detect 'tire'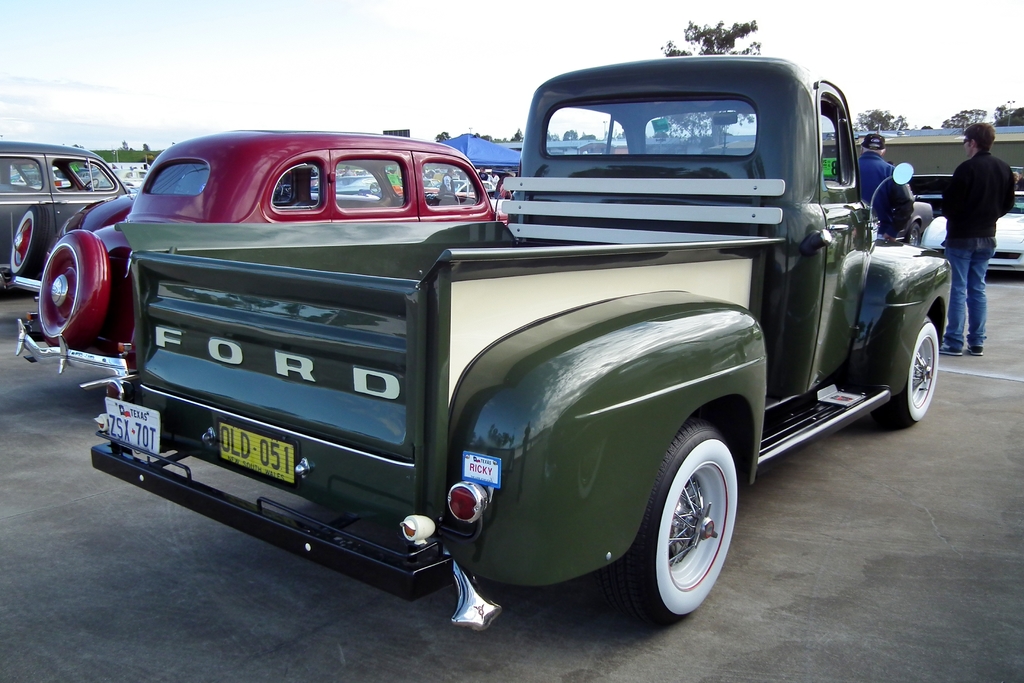
x1=633 y1=420 x2=744 y2=639
